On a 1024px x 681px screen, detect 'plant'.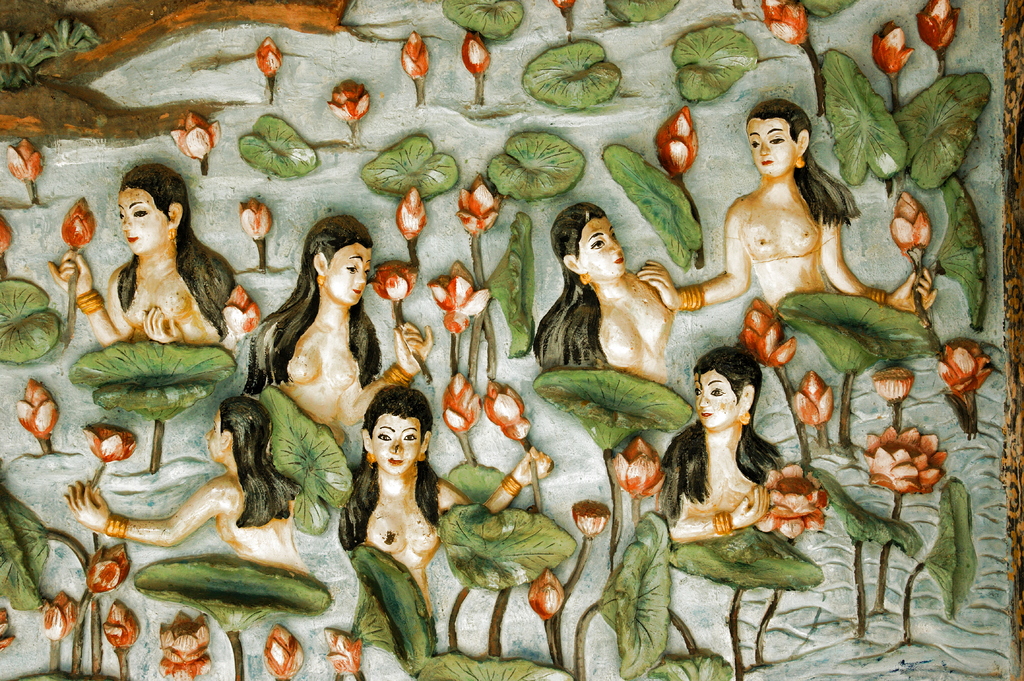
x1=671 y1=20 x2=767 y2=109.
